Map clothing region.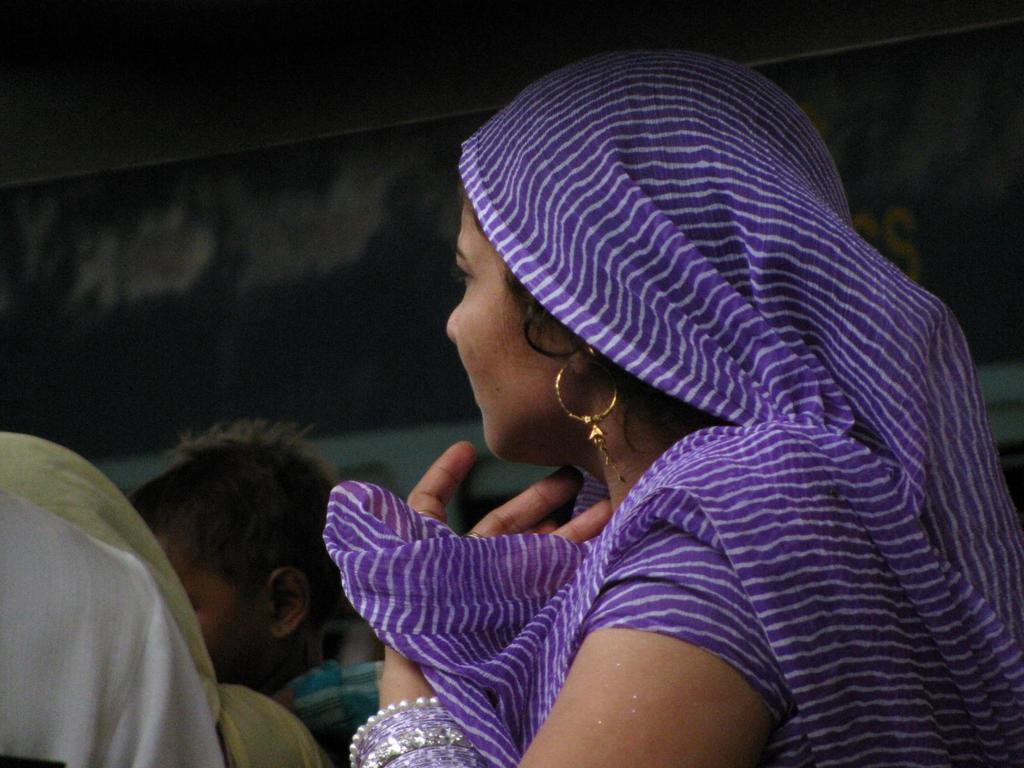
Mapped to <box>0,433,352,767</box>.
